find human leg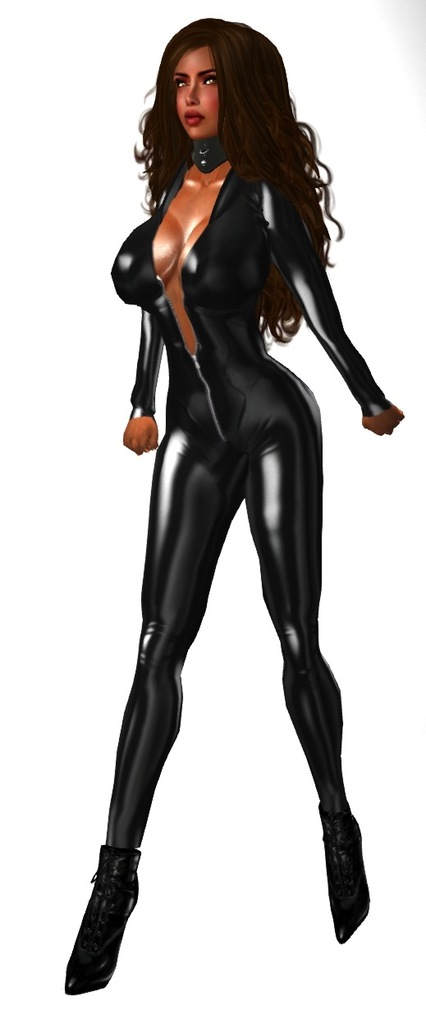
Rect(77, 434, 231, 988)
